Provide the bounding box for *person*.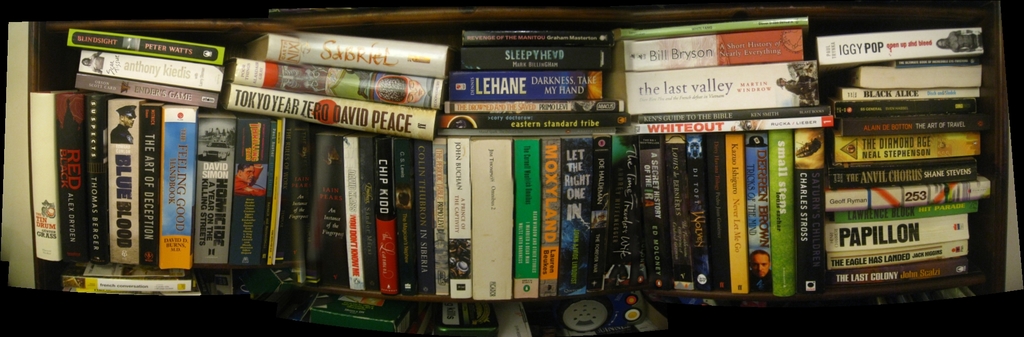
<region>232, 165, 264, 197</region>.
